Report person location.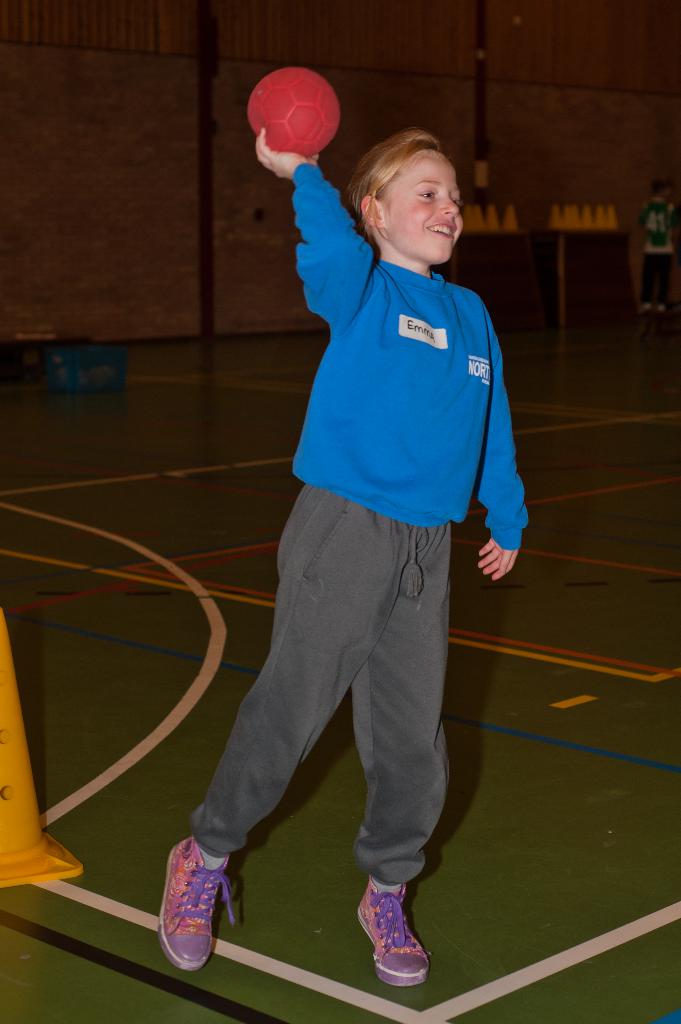
Report: x1=186 y1=56 x2=524 y2=986.
